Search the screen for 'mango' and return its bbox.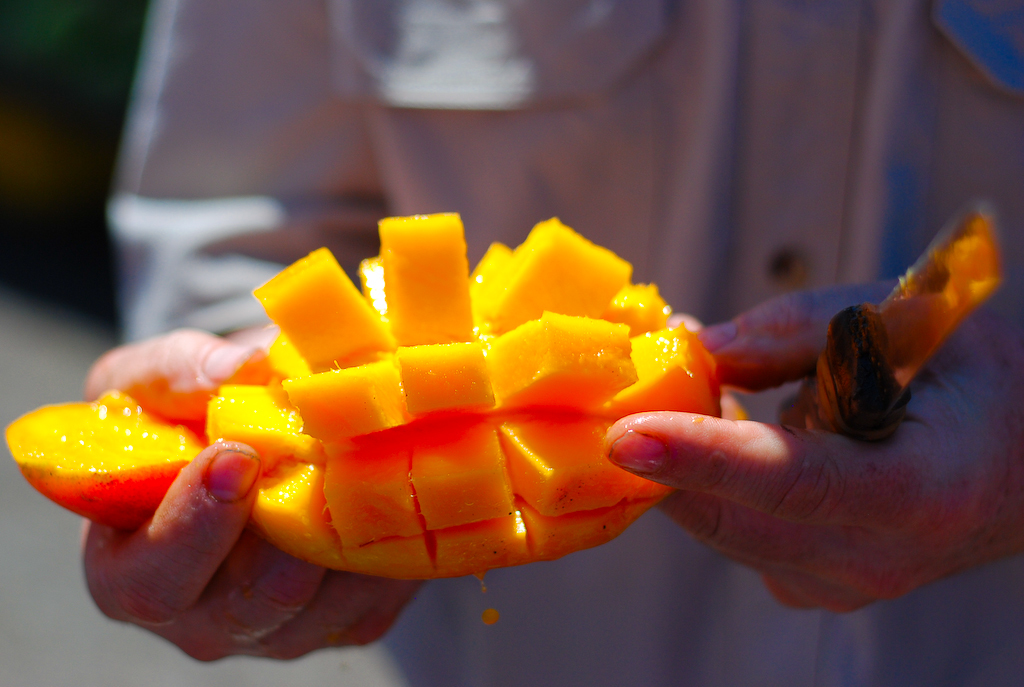
Found: bbox(369, 232, 461, 332).
